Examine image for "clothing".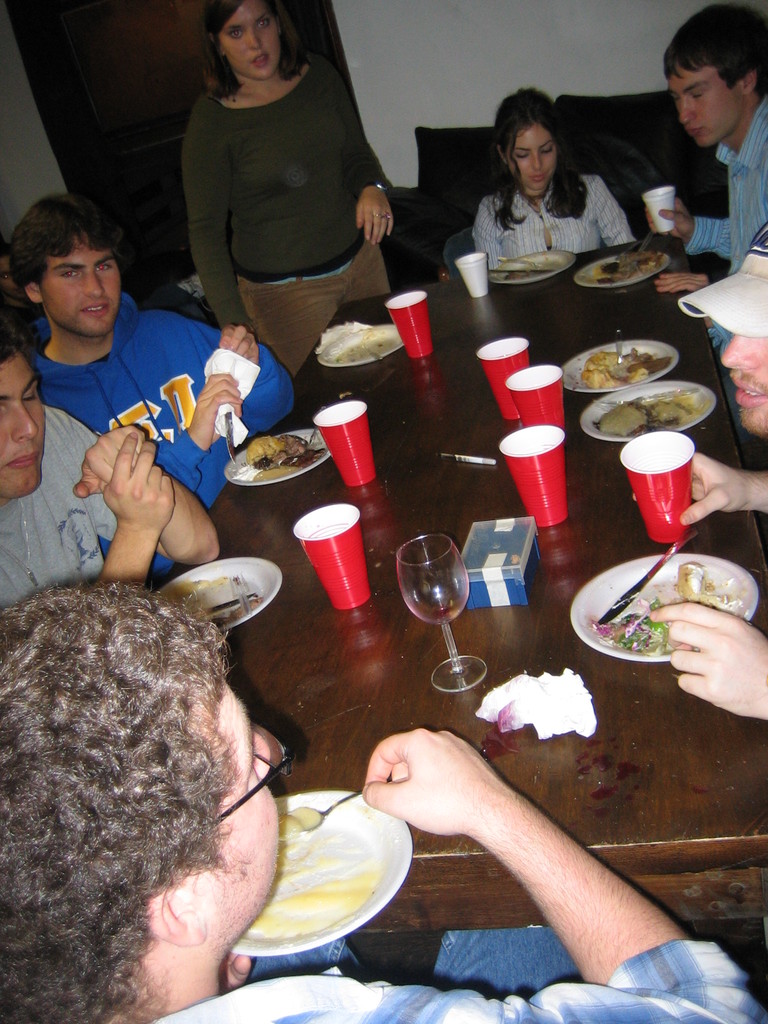
Examination result: (left=145, top=924, right=767, bottom=1023).
